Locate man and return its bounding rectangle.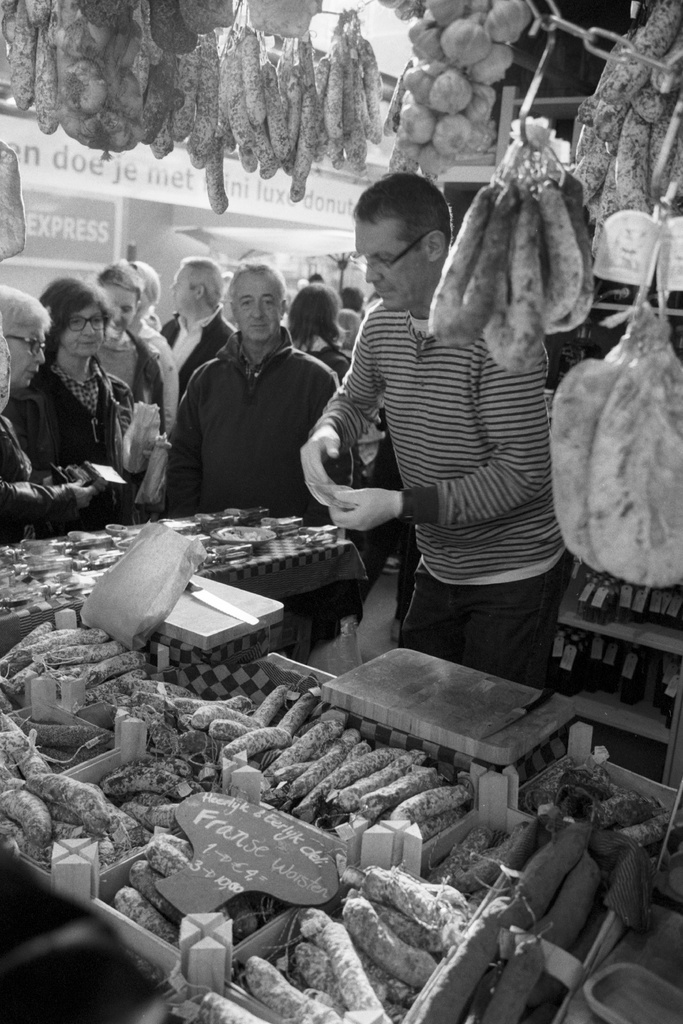
78,256,173,511.
